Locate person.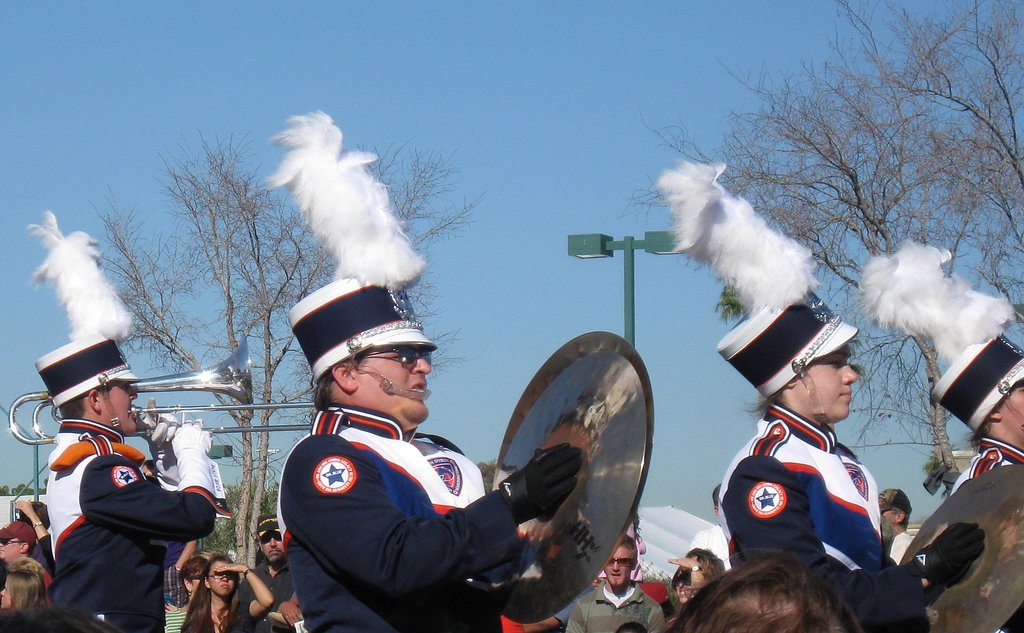
Bounding box: left=238, top=515, right=300, bottom=632.
